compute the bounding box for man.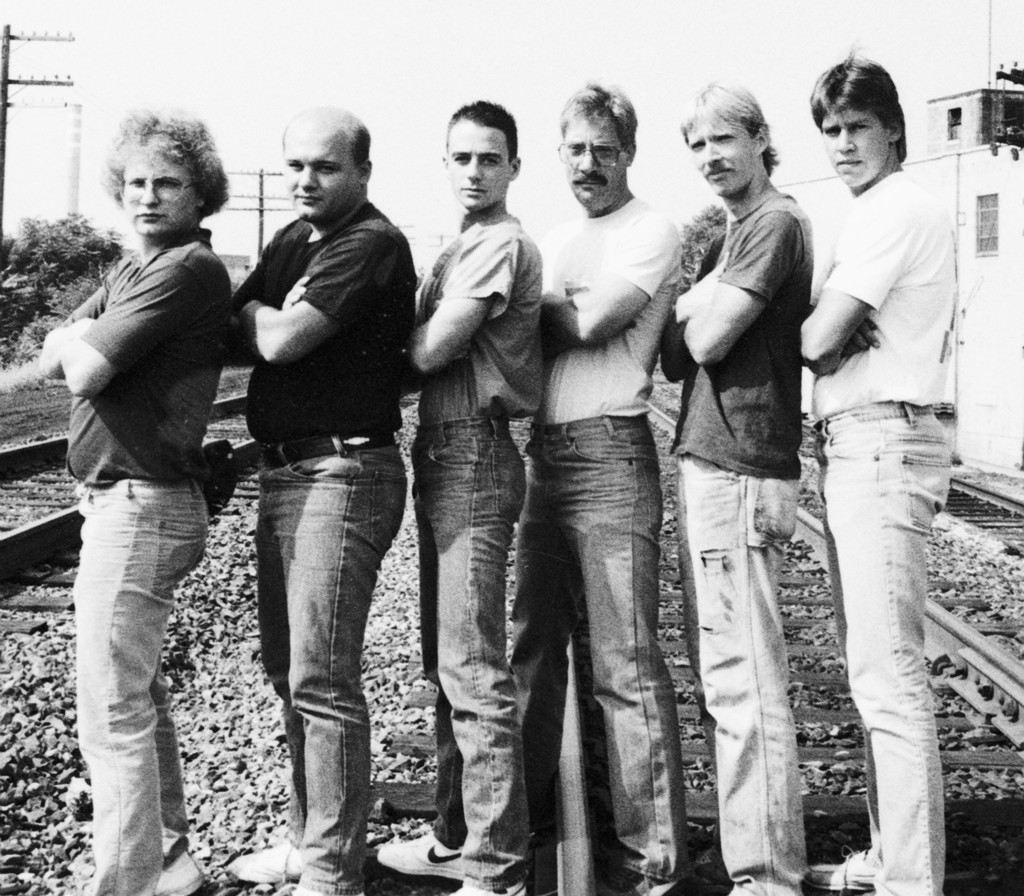
l=504, t=73, r=691, b=895.
